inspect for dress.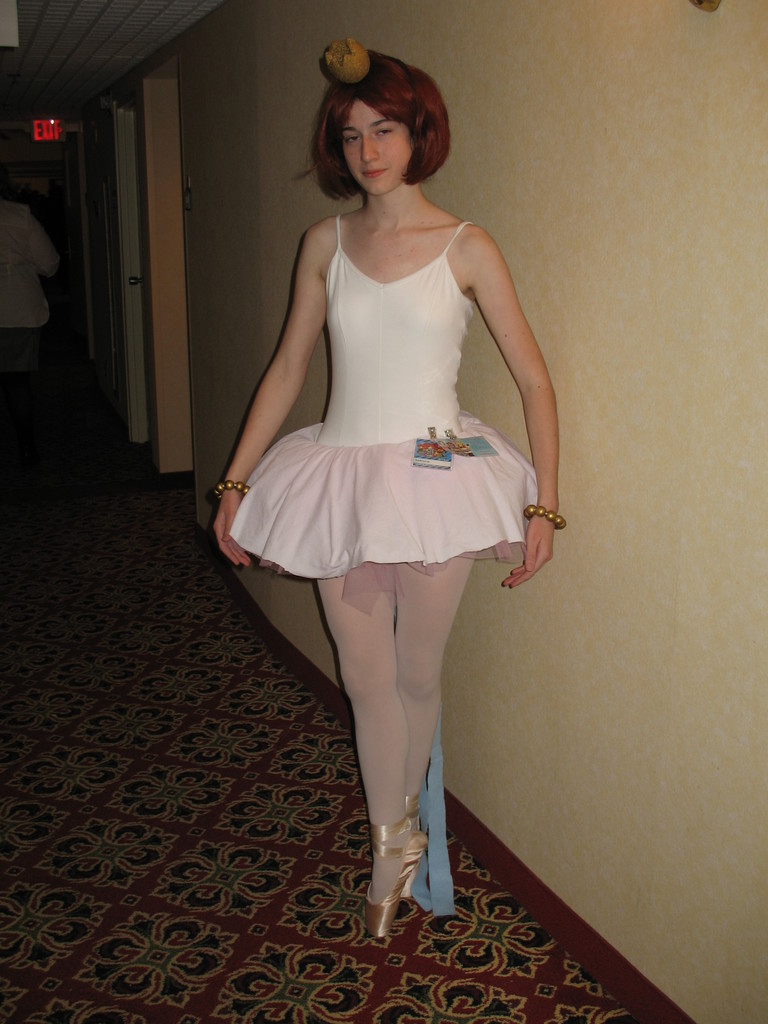
Inspection: bbox=(224, 212, 541, 622).
